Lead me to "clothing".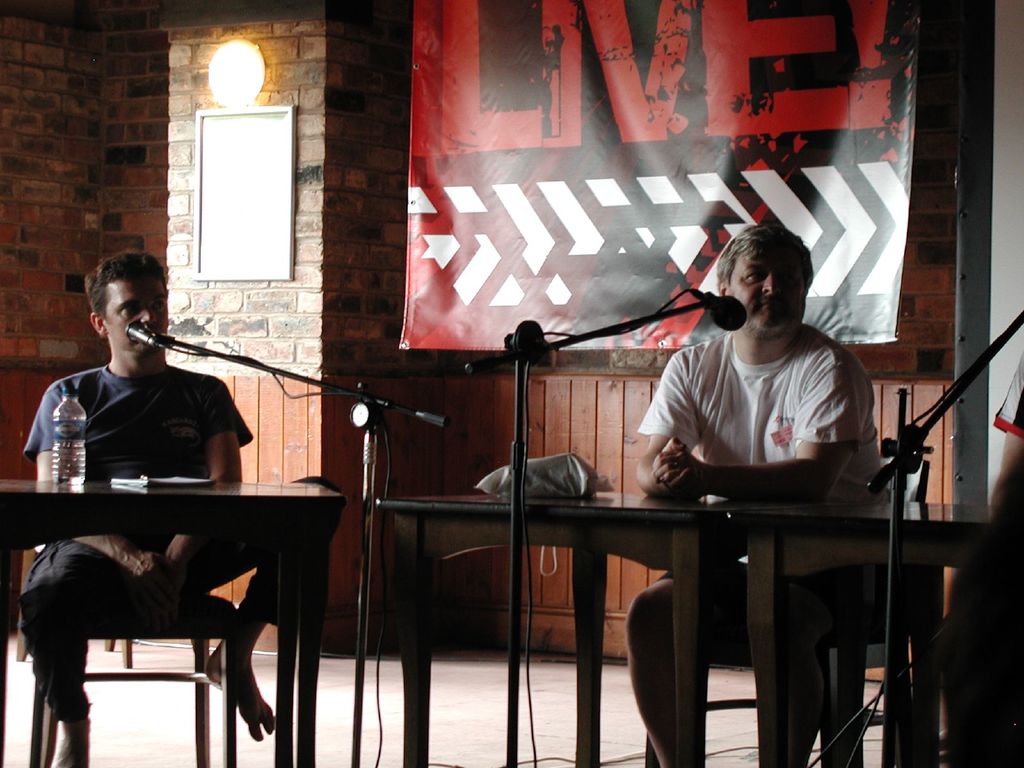
Lead to {"x1": 641, "y1": 291, "x2": 893, "y2": 527}.
